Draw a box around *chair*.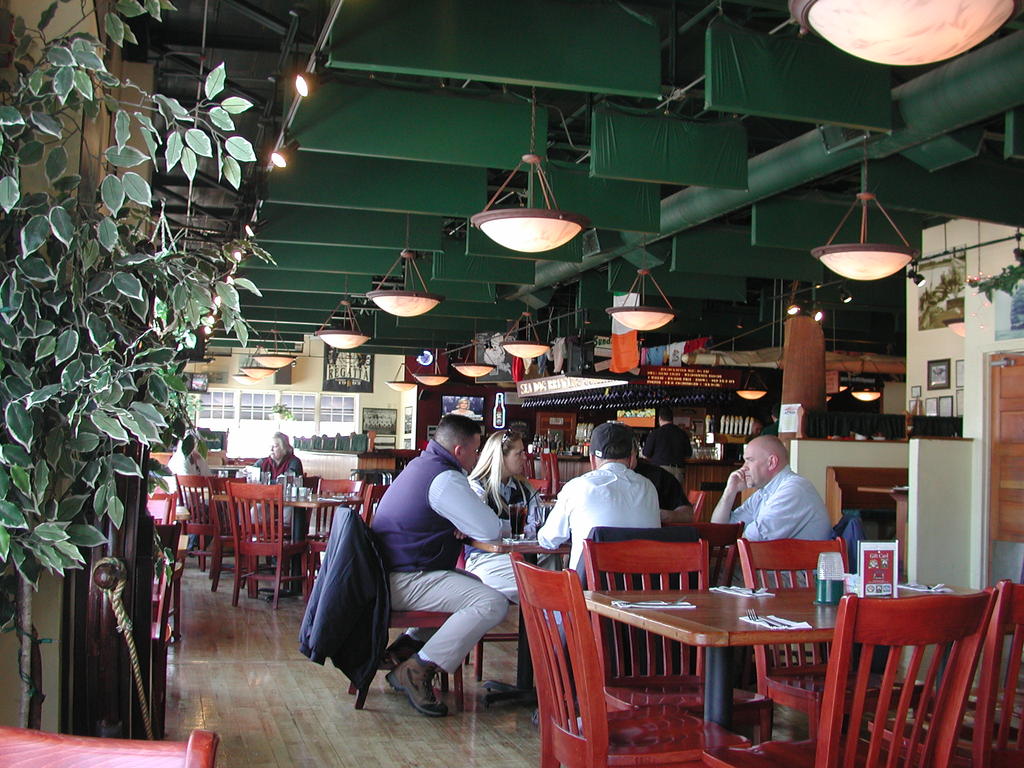
box(970, 580, 1023, 767).
